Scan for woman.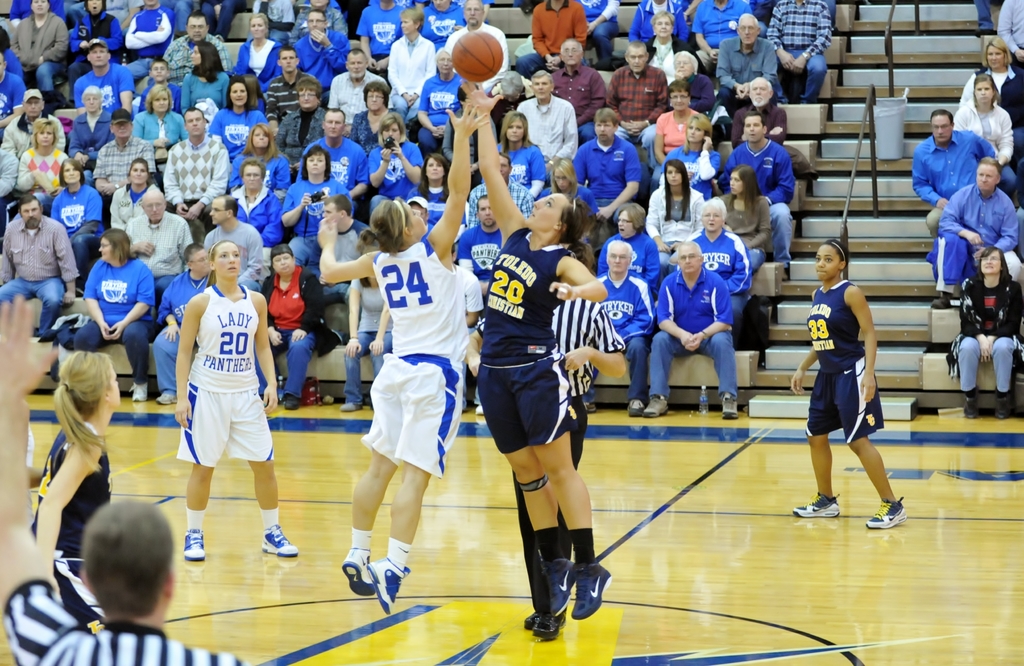
Scan result: box(46, 152, 112, 276).
